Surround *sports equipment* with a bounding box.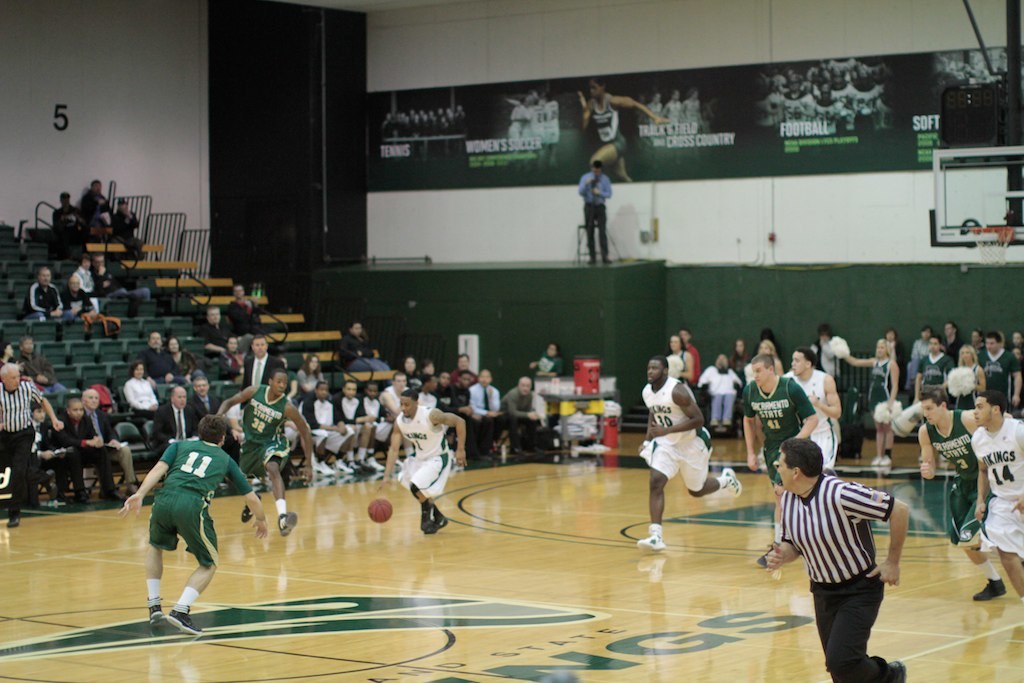
(370, 498, 391, 518).
